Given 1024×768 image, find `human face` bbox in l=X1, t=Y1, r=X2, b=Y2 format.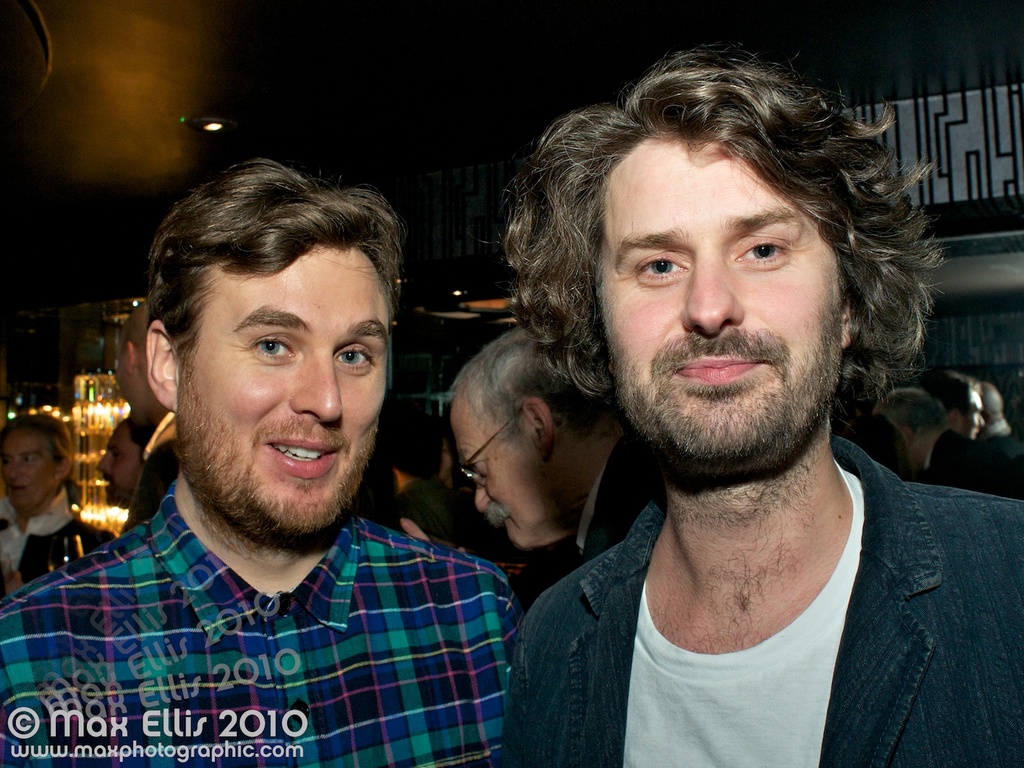
l=917, t=431, r=937, b=467.
